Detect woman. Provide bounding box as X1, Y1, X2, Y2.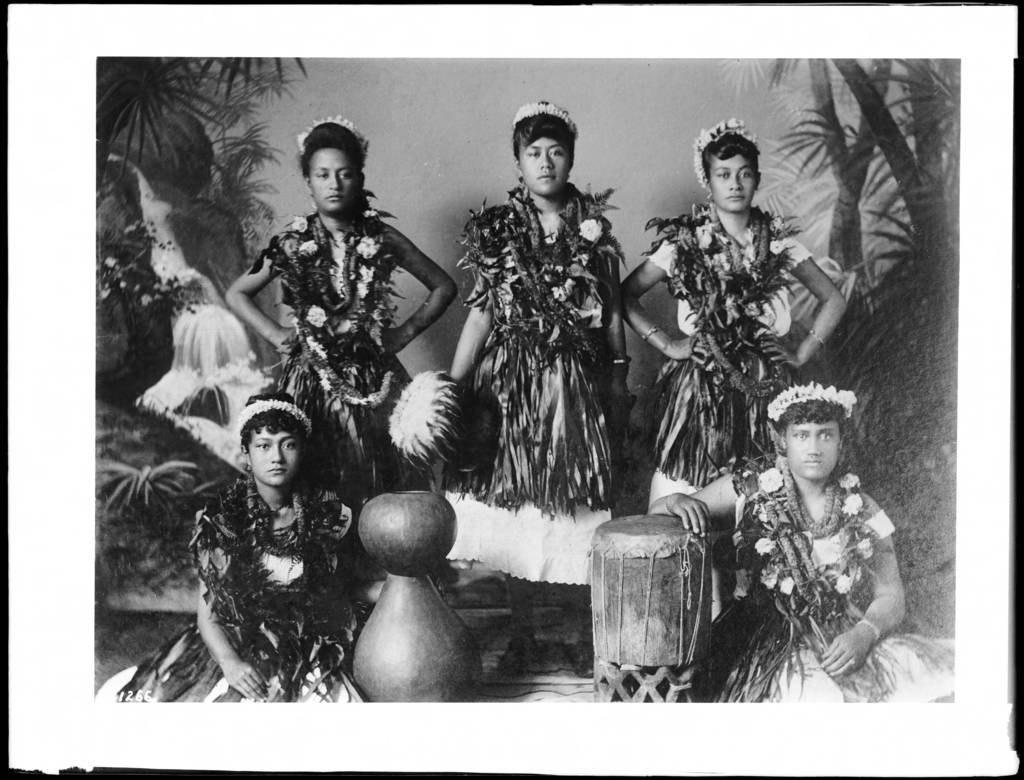
92, 387, 372, 708.
